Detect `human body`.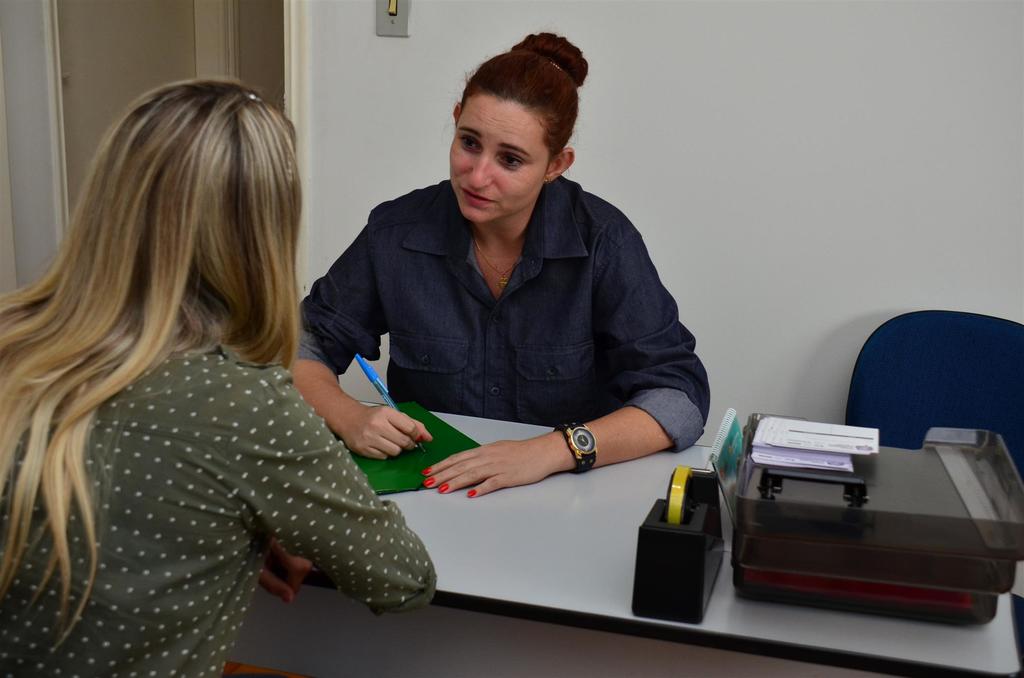
Detected at 289, 183, 712, 499.
